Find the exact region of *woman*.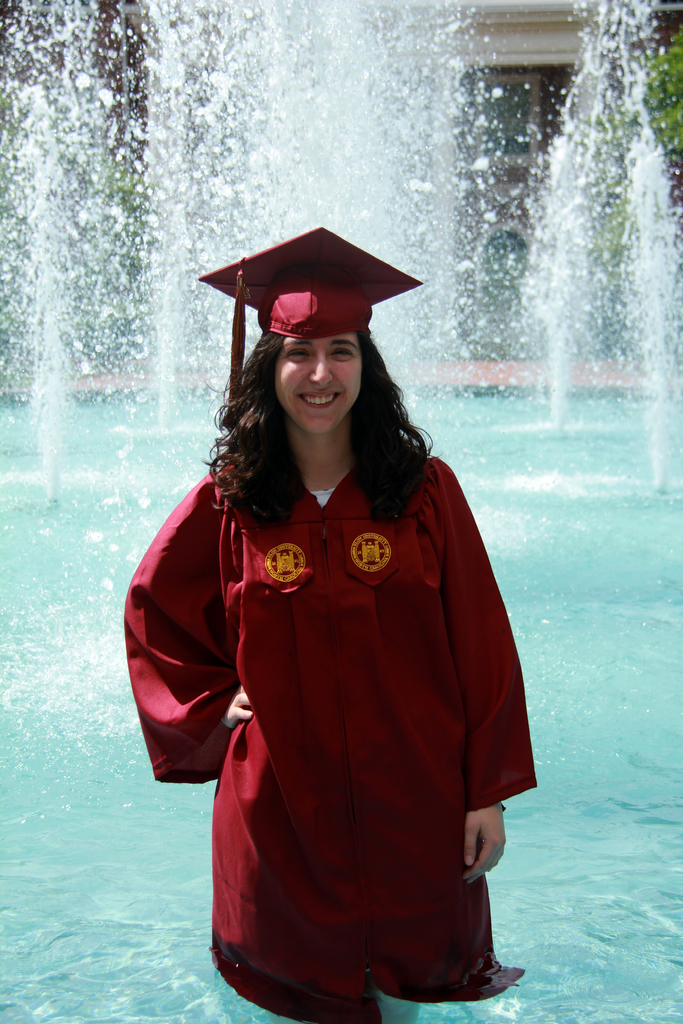
Exact region: Rect(119, 232, 537, 1023).
